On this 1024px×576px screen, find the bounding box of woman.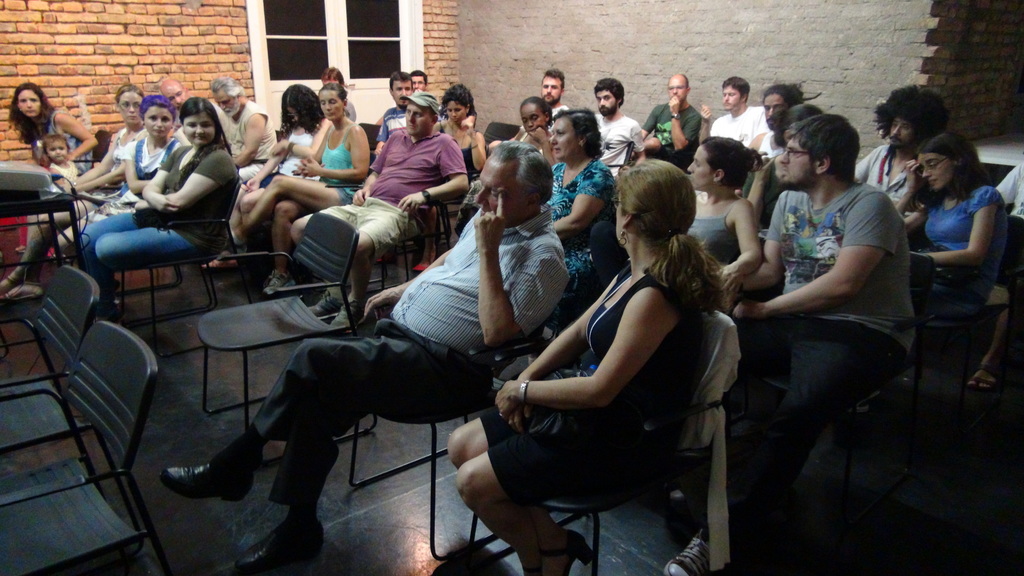
Bounding box: select_region(8, 81, 97, 174).
